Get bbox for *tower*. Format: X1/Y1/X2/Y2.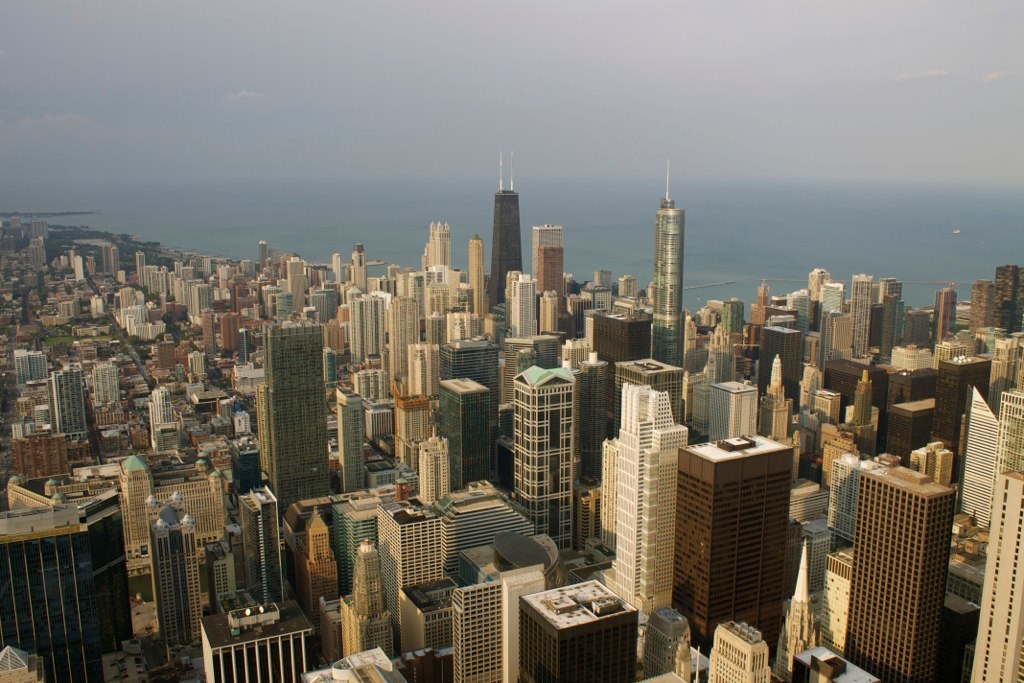
257/330/327/534.
